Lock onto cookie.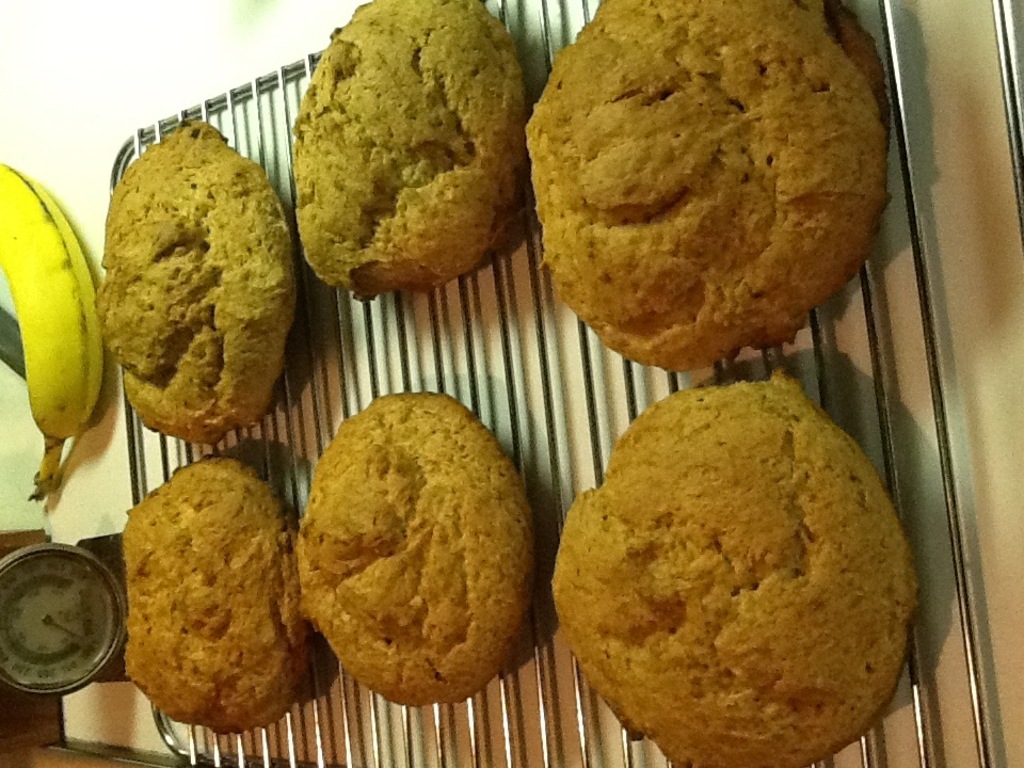
Locked: box(550, 368, 919, 767).
